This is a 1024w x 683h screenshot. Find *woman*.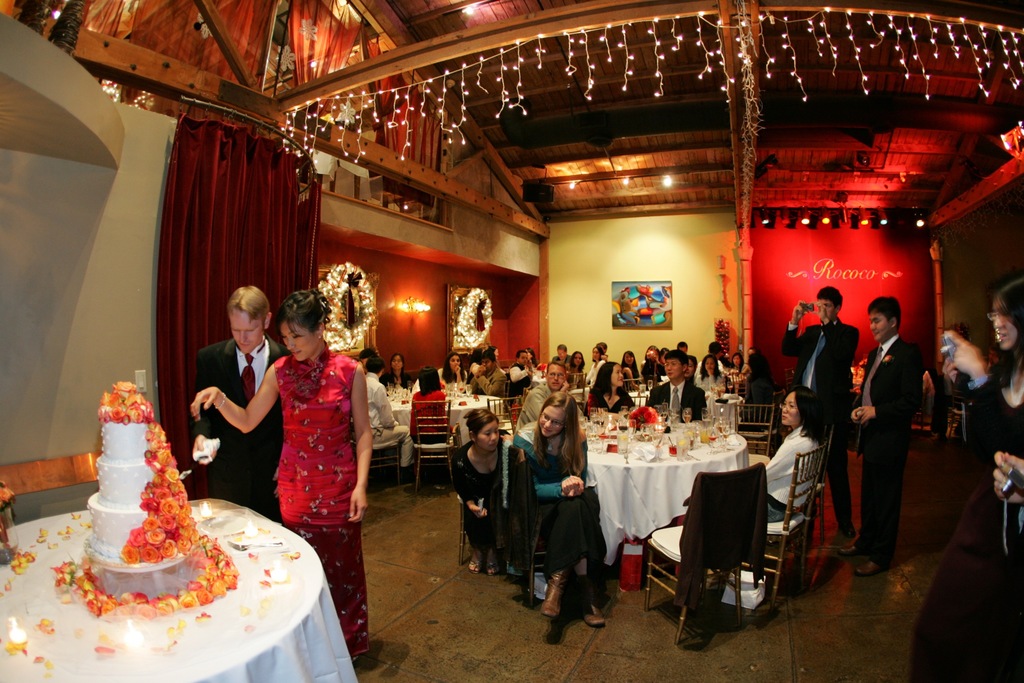
Bounding box: box(698, 353, 729, 395).
